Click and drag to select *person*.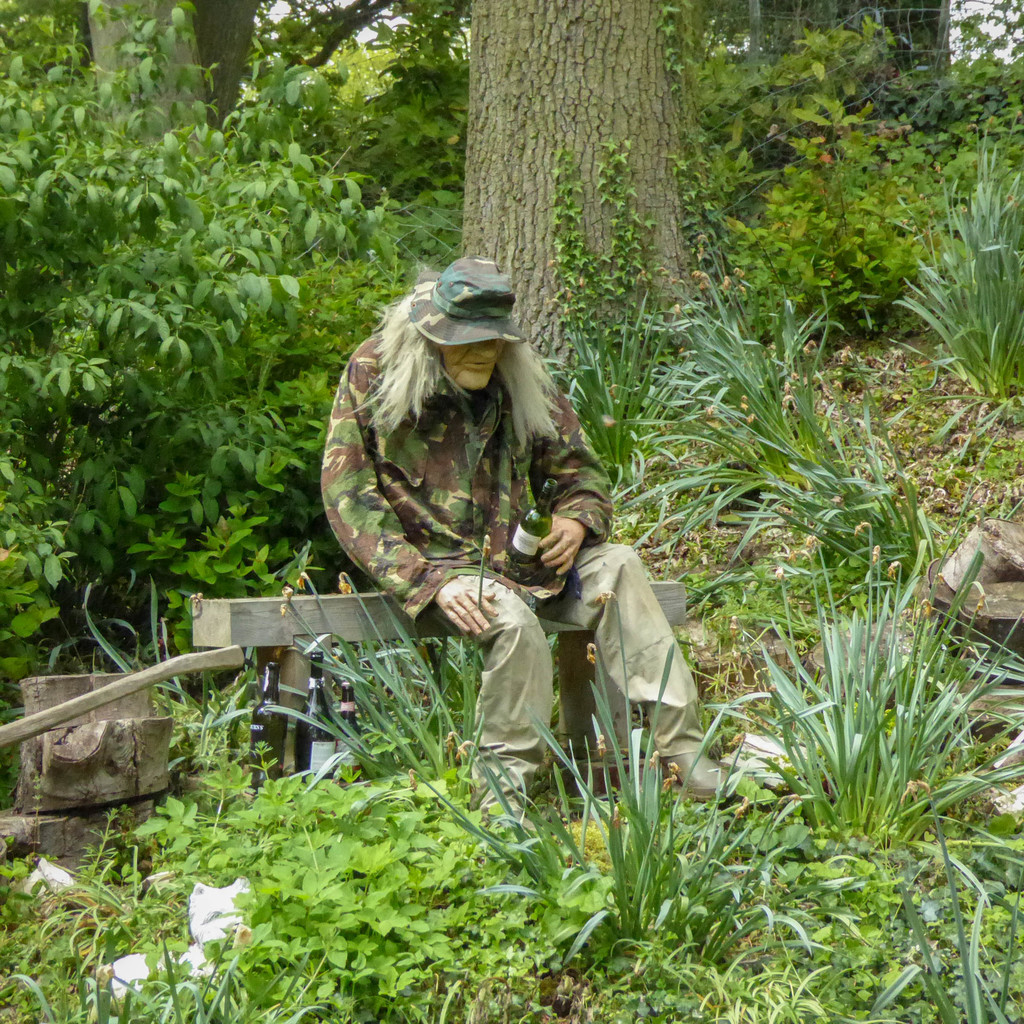
Selection: (319,258,784,816).
